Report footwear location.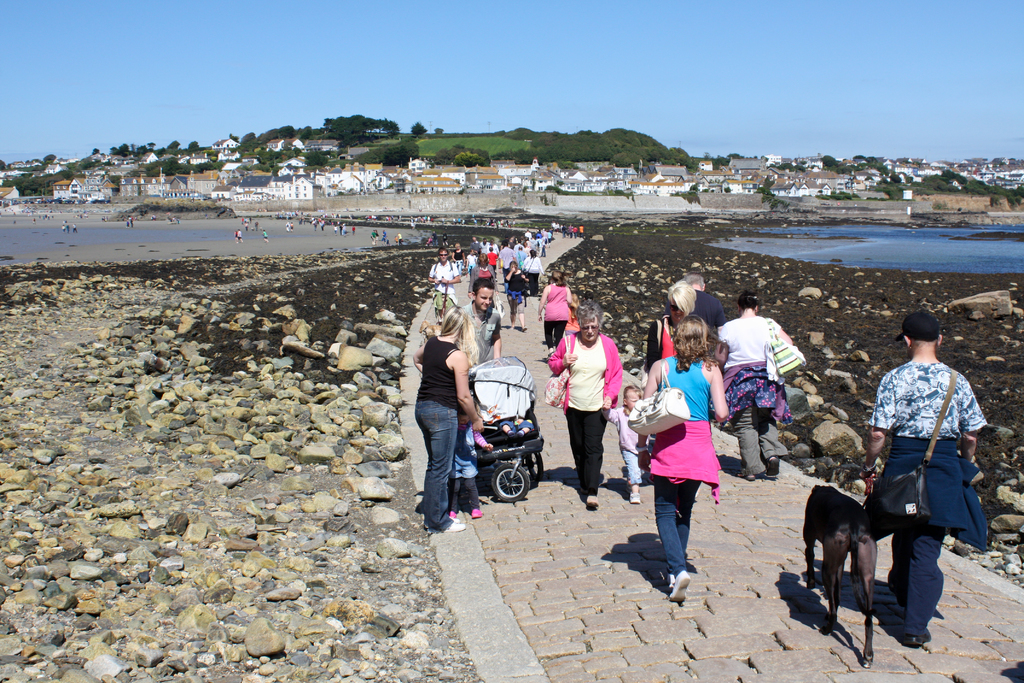
Report: box=[436, 523, 471, 533].
